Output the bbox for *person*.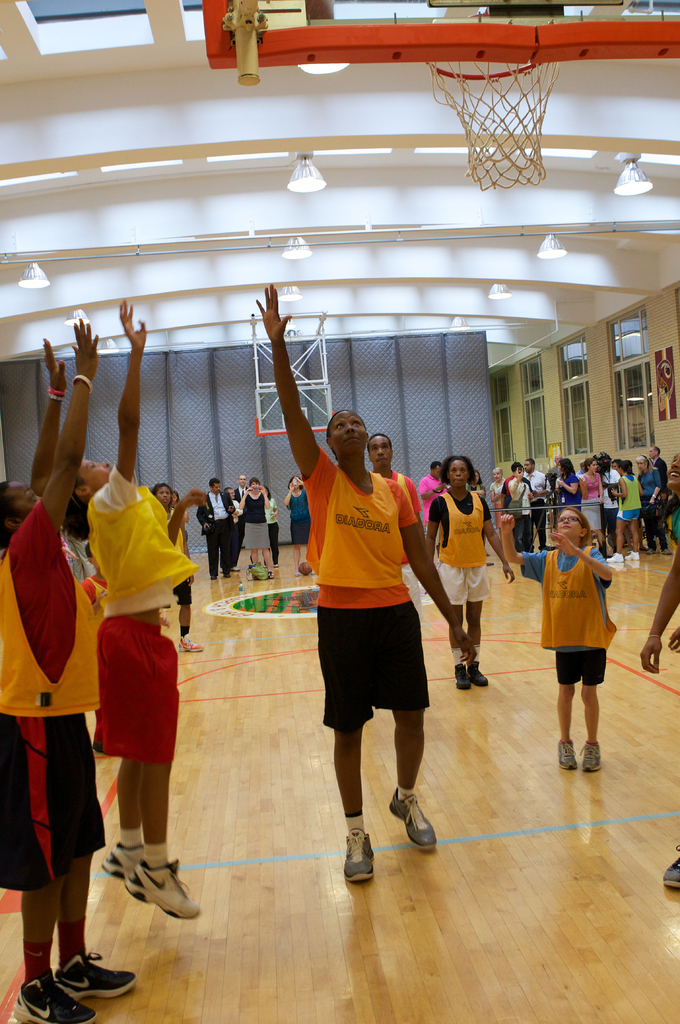
(80, 547, 118, 765).
